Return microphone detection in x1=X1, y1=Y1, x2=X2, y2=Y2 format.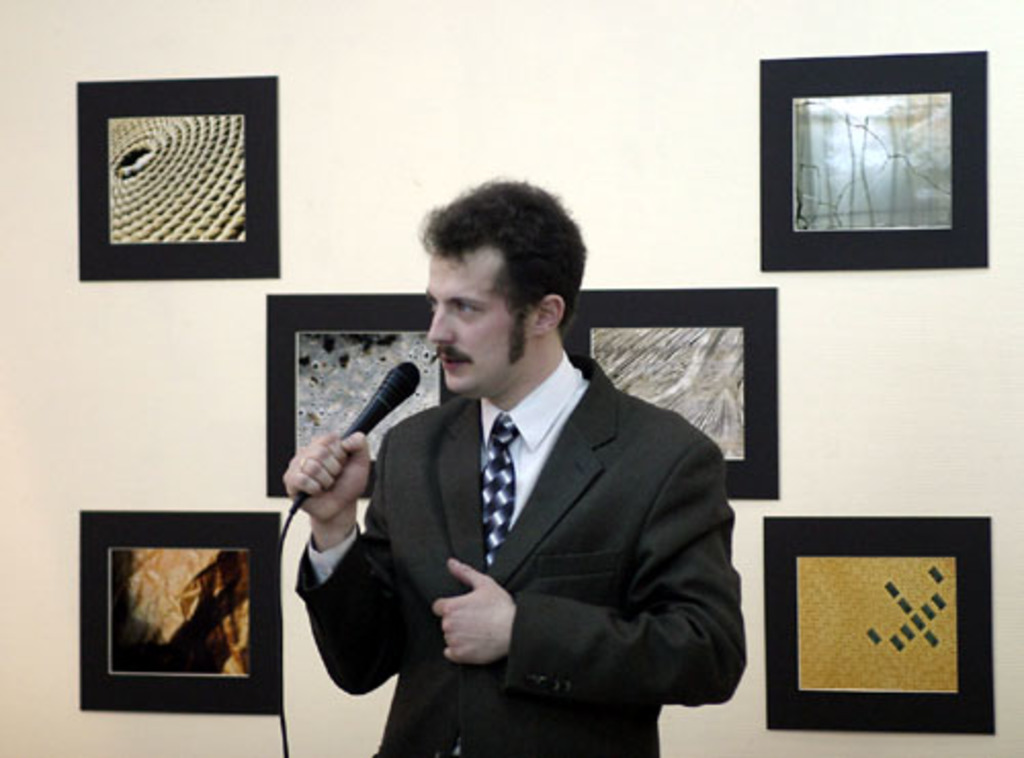
x1=276, y1=359, x2=449, y2=494.
